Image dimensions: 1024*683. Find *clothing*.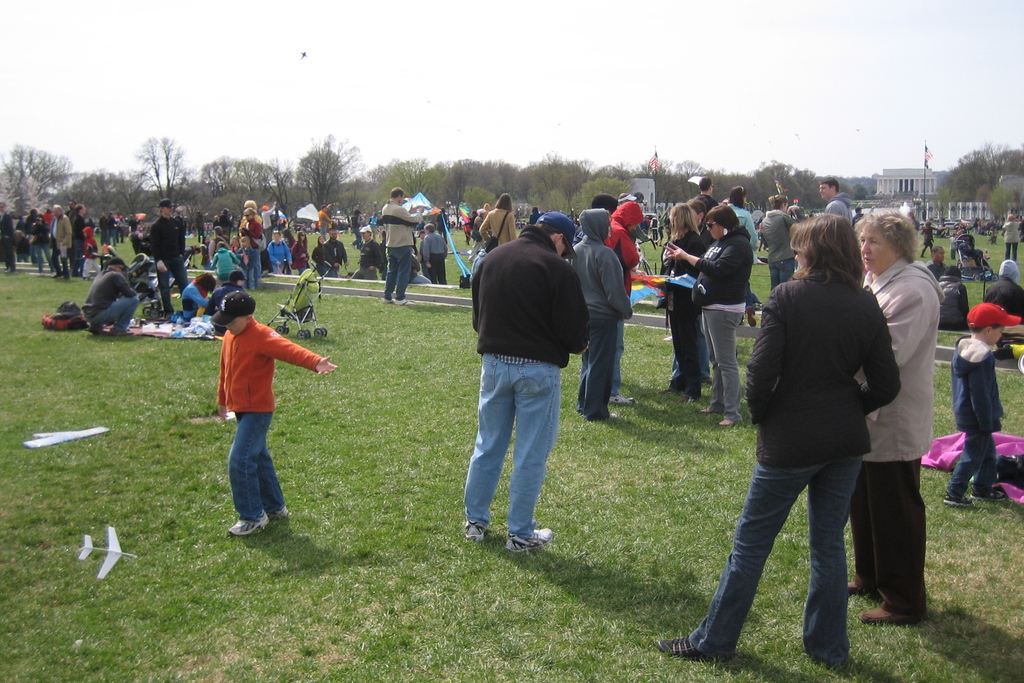
Rect(689, 219, 756, 420).
